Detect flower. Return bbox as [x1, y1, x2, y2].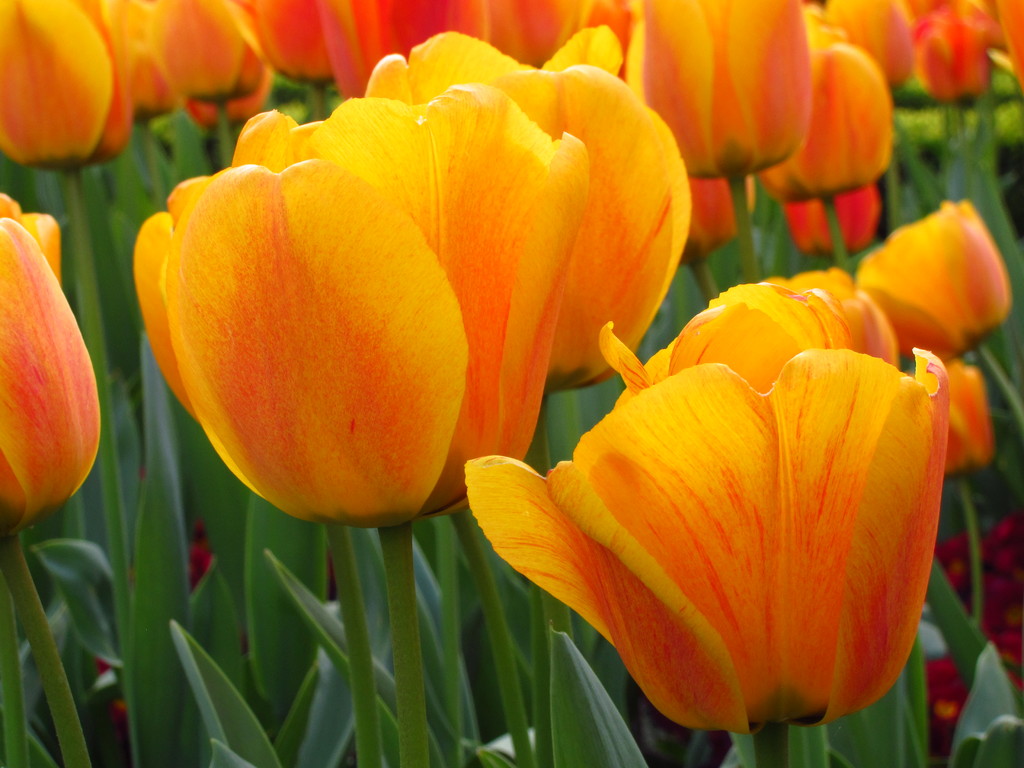
[776, 179, 879, 253].
